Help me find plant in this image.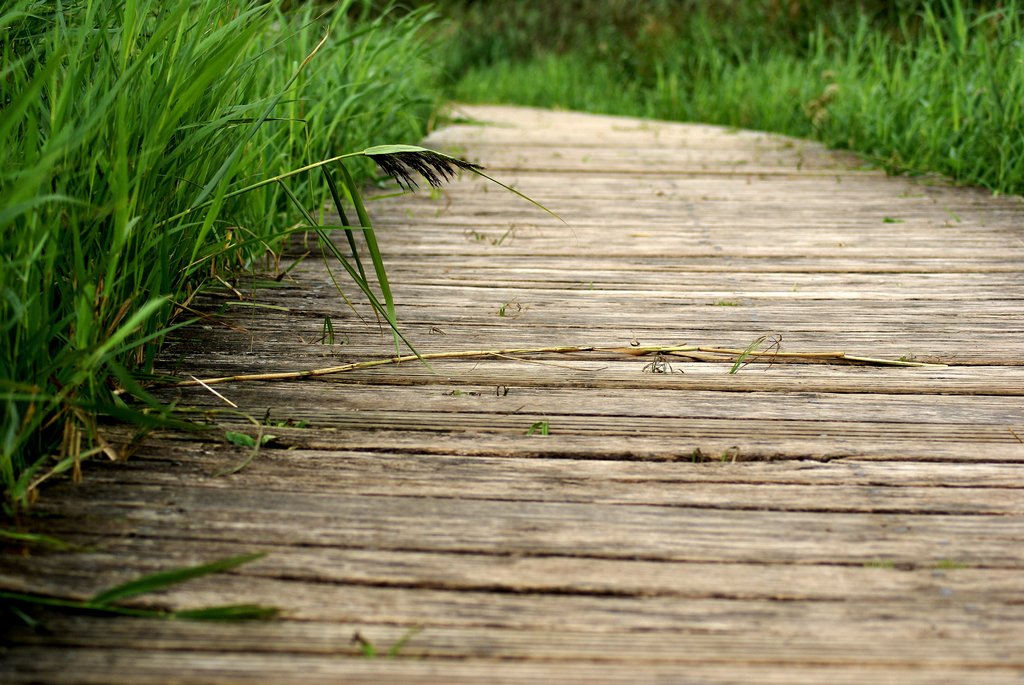
Found it: bbox(641, 350, 680, 374).
